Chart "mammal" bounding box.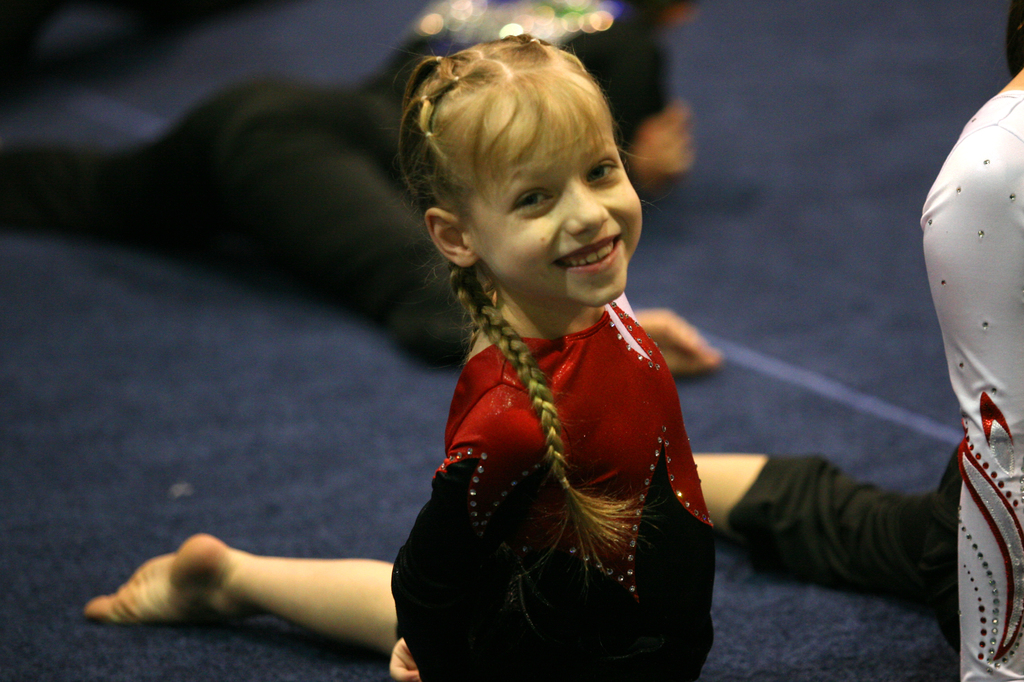
Charted: l=390, t=35, r=716, b=681.
